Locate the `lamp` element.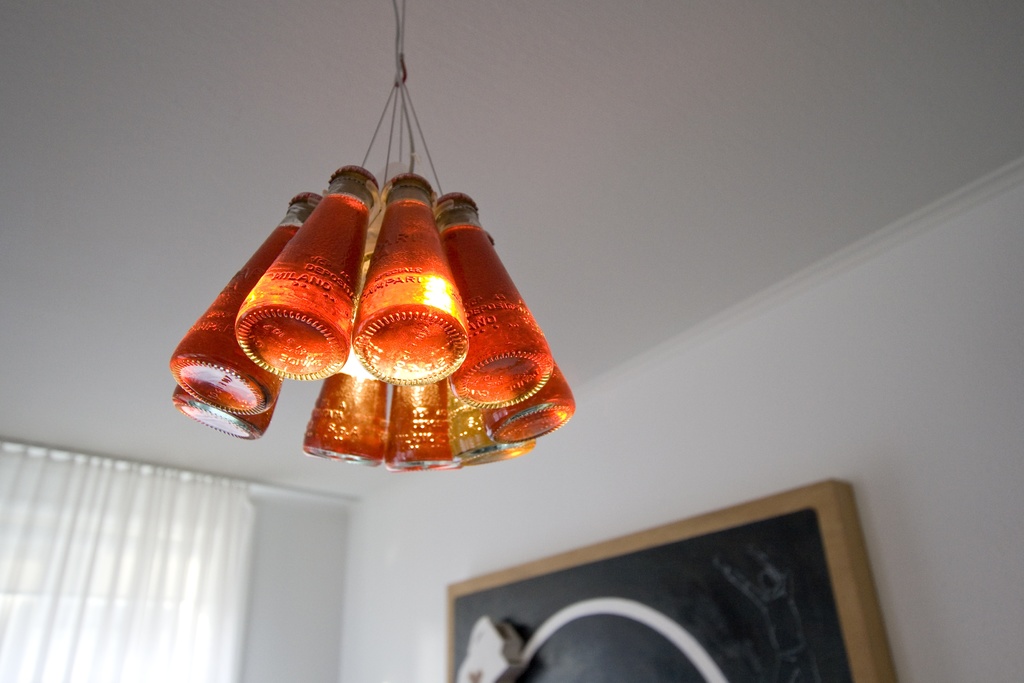
Element bbox: detection(143, 80, 584, 497).
